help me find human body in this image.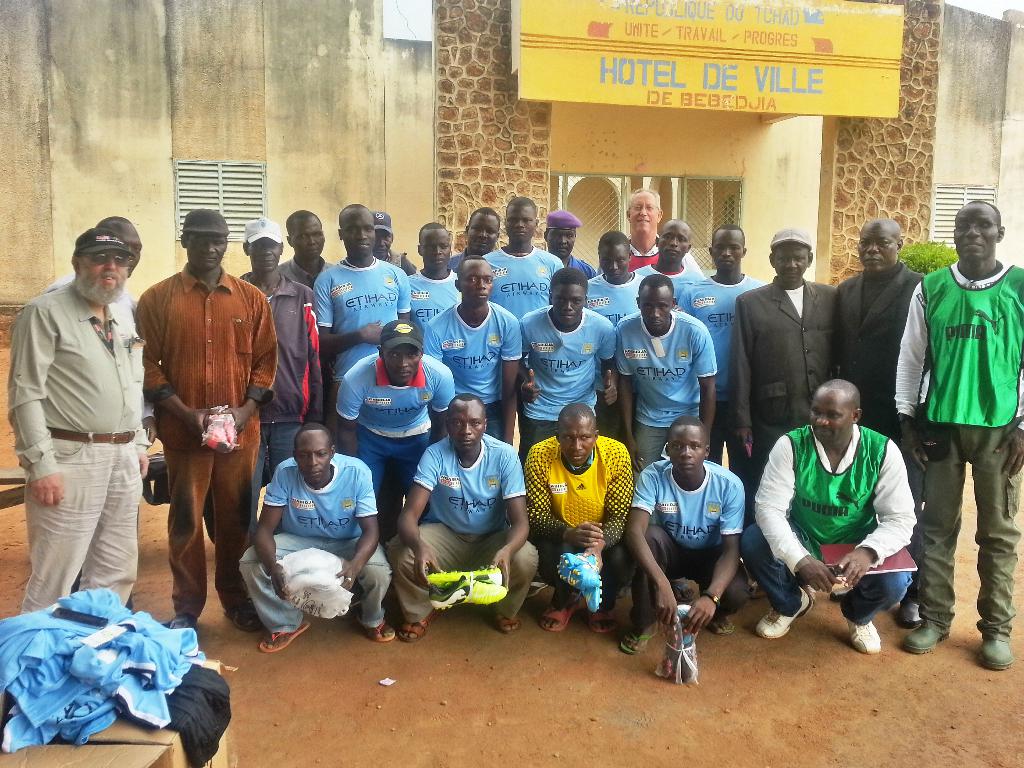
Found it: {"left": 240, "top": 209, "right": 326, "bottom": 482}.
